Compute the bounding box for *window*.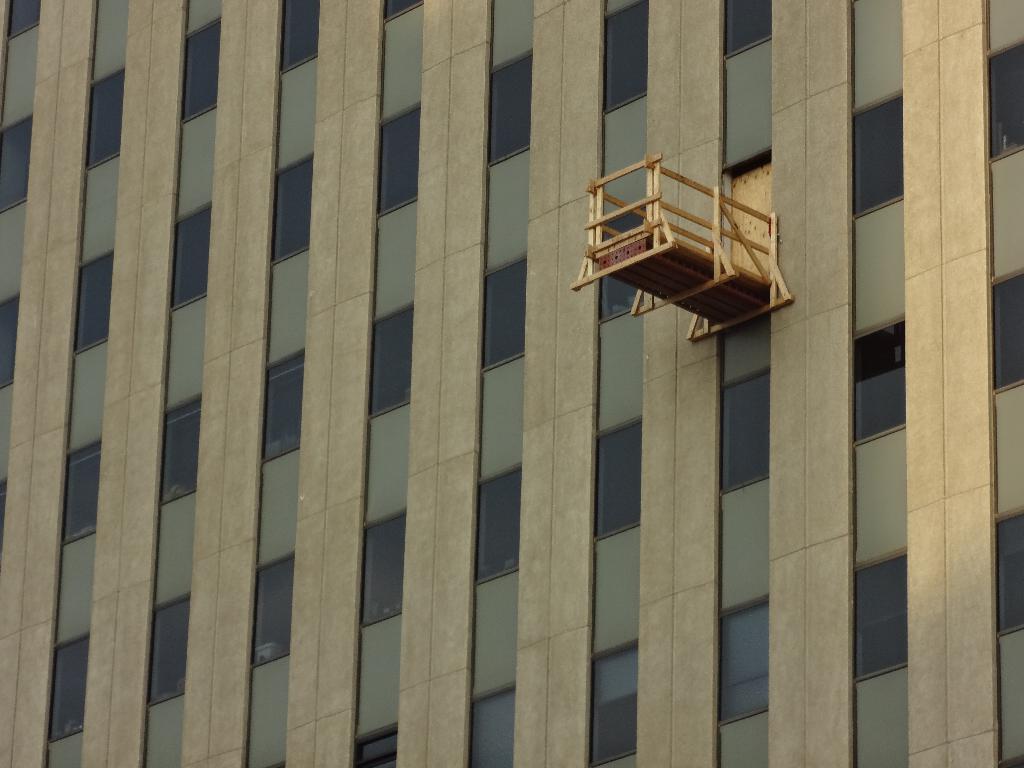
<box>10,0,38,38</box>.
